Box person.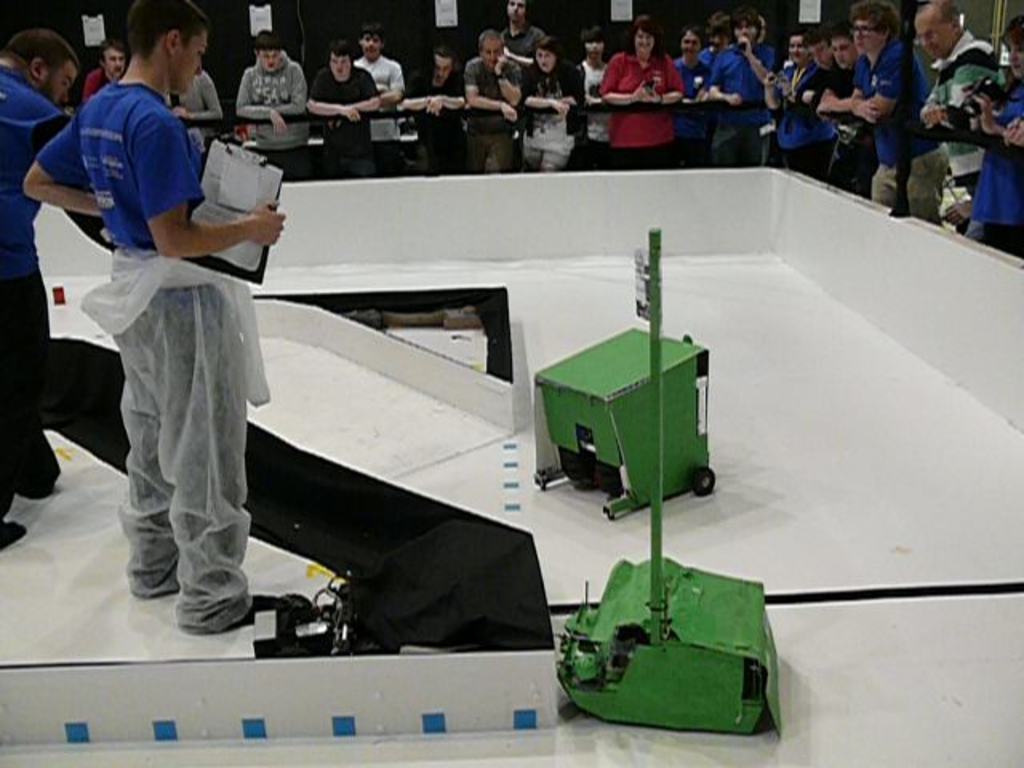
(x1=462, y1=22, x2=522, y2=179).
